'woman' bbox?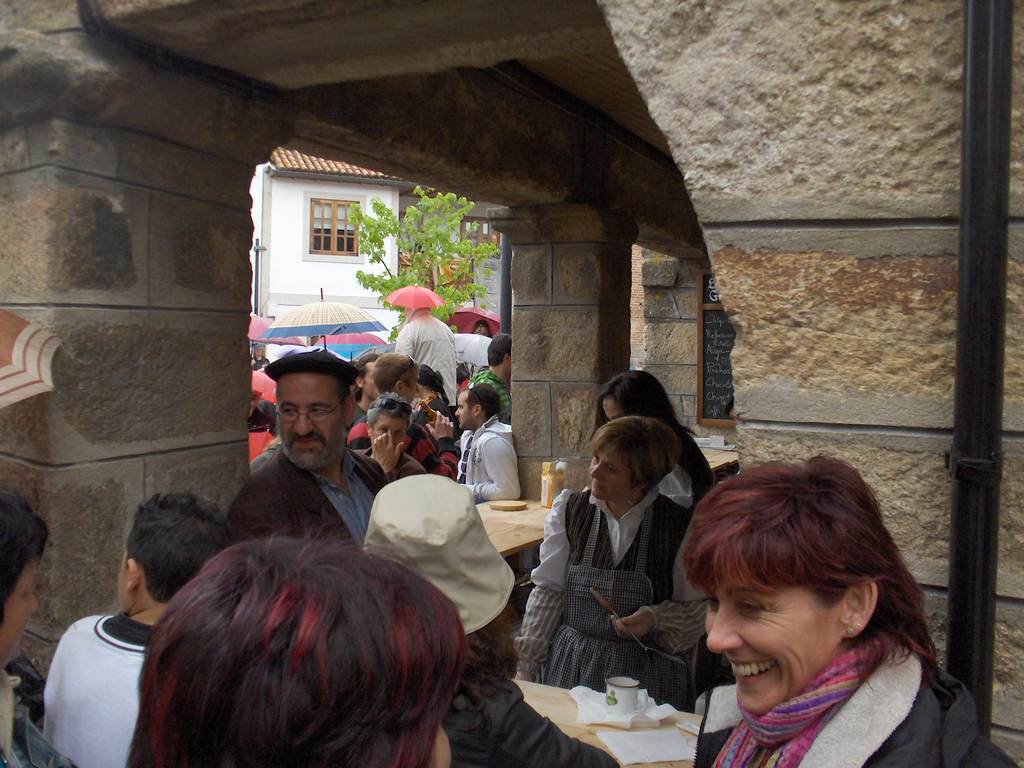
crop(512, 415, 704, 698)
